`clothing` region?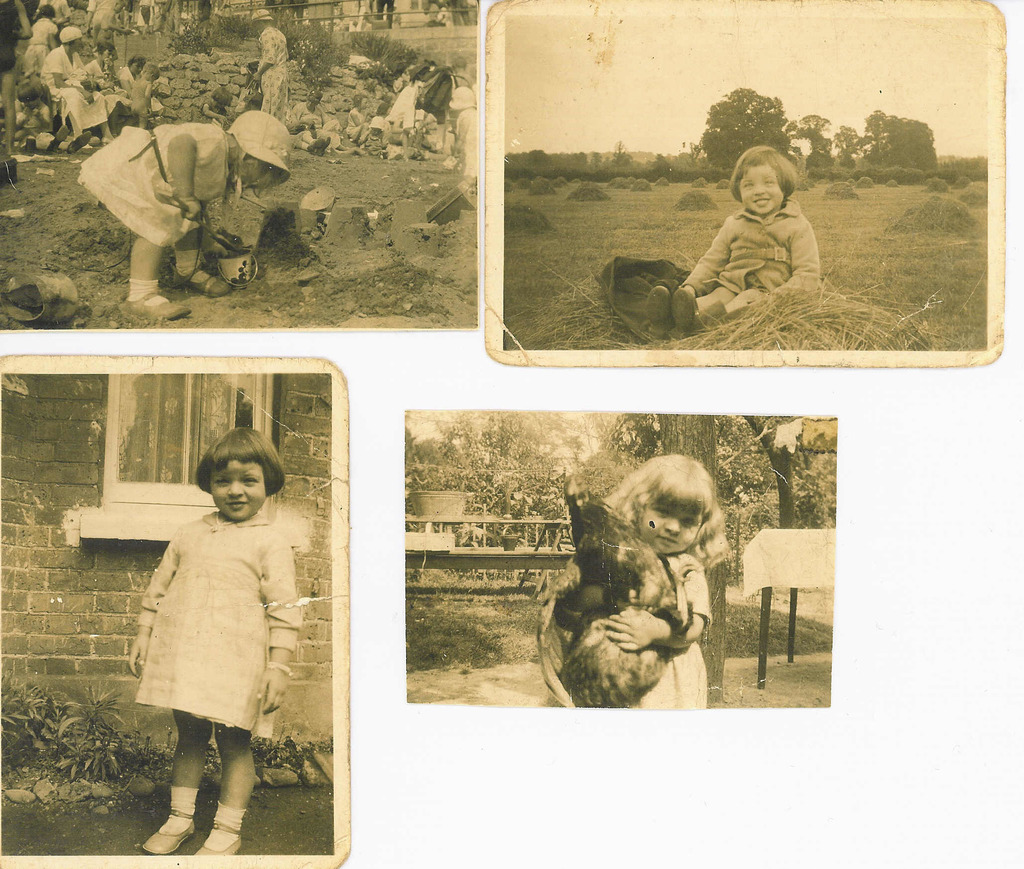
[x1=34, y1=2, x2=68, y2=20]
